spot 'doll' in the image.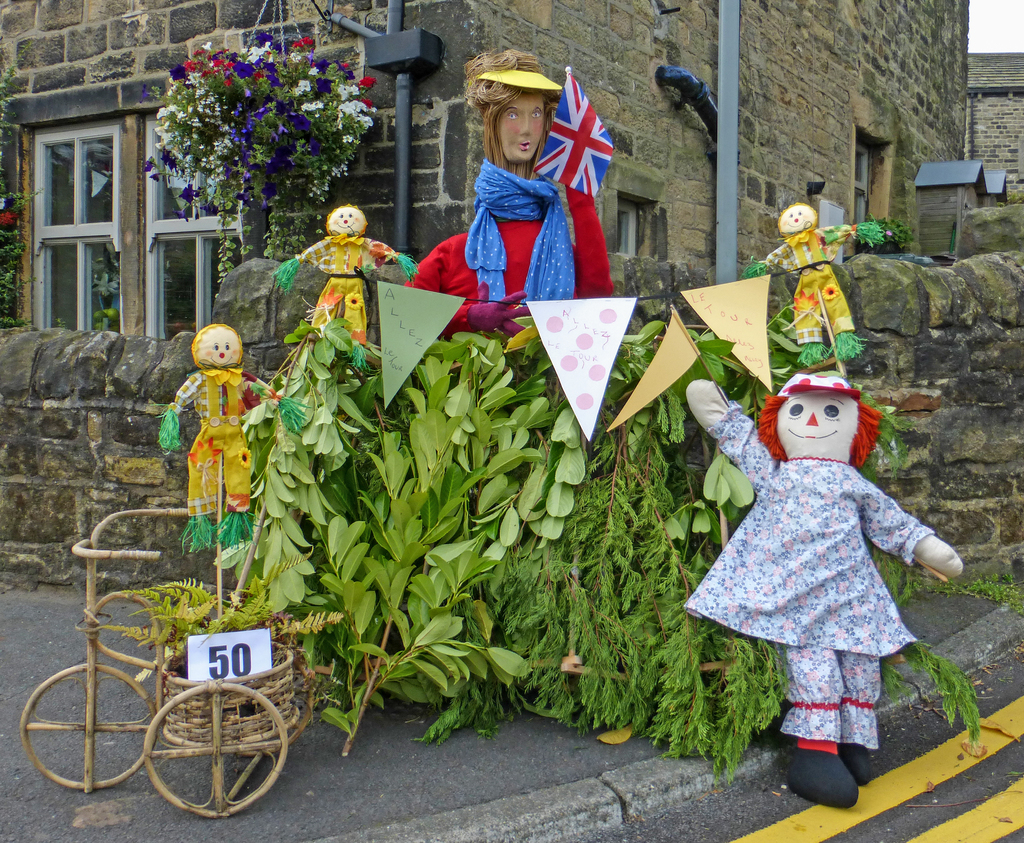
'doll' found at (left=271, top=198, right=412, bottom=384).
